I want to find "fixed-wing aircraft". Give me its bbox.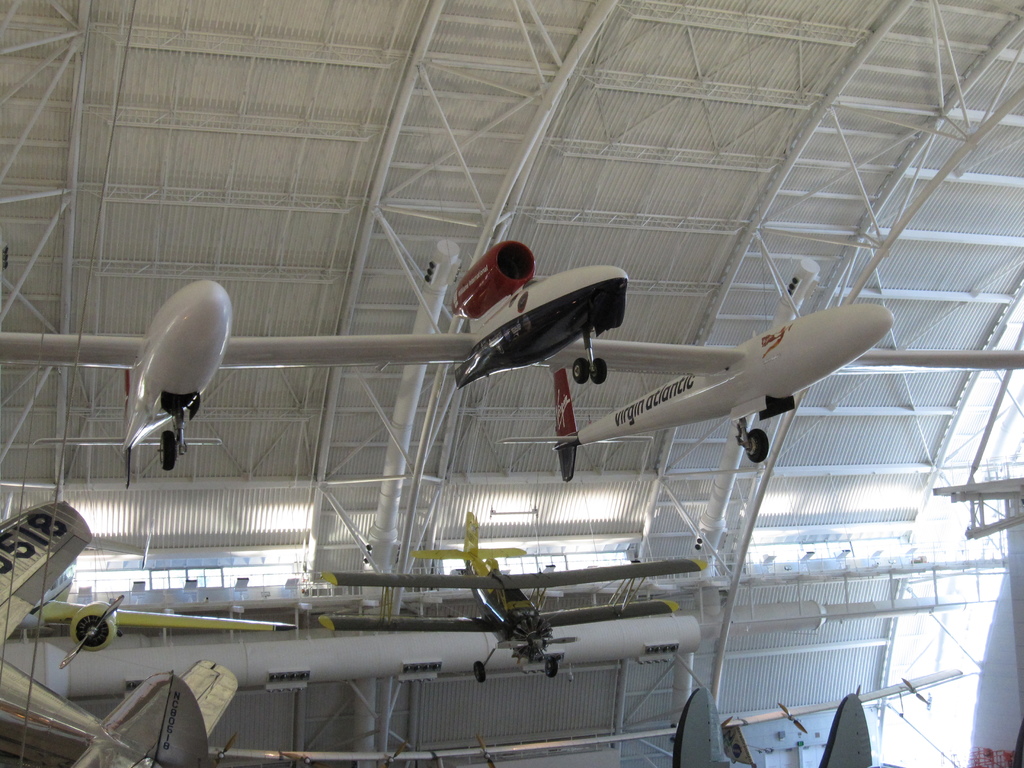
<box>23,591,297,673</box>.
